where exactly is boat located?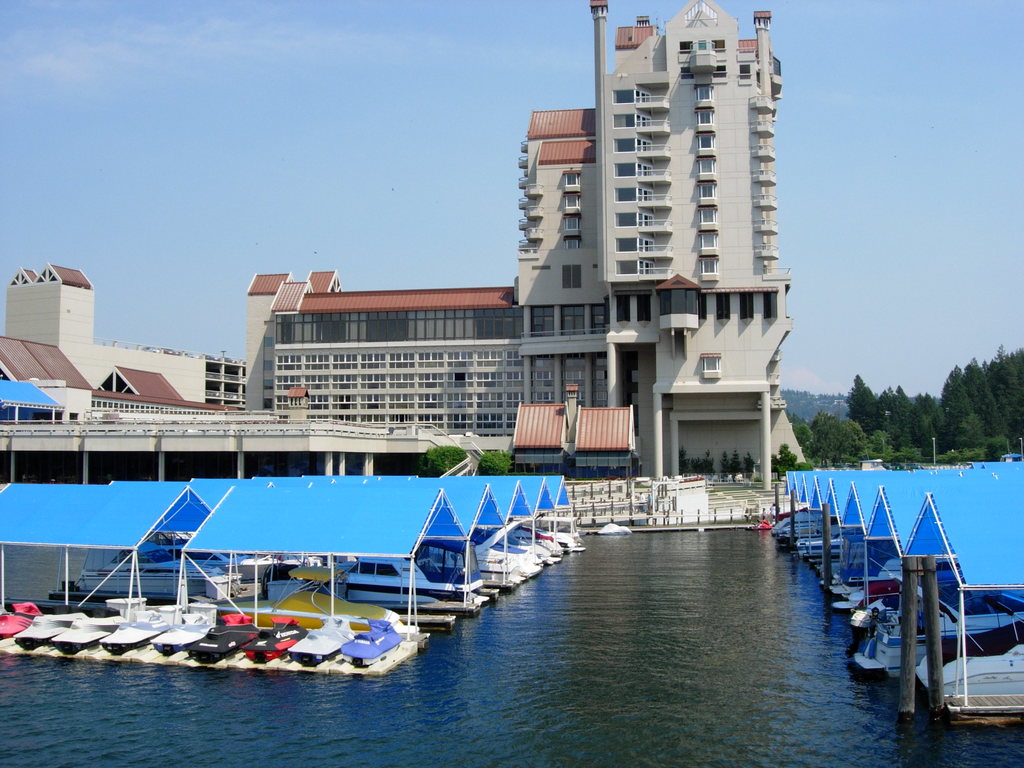
Its bounding box is x1=548 y1=515 x2=580 y2=548.
